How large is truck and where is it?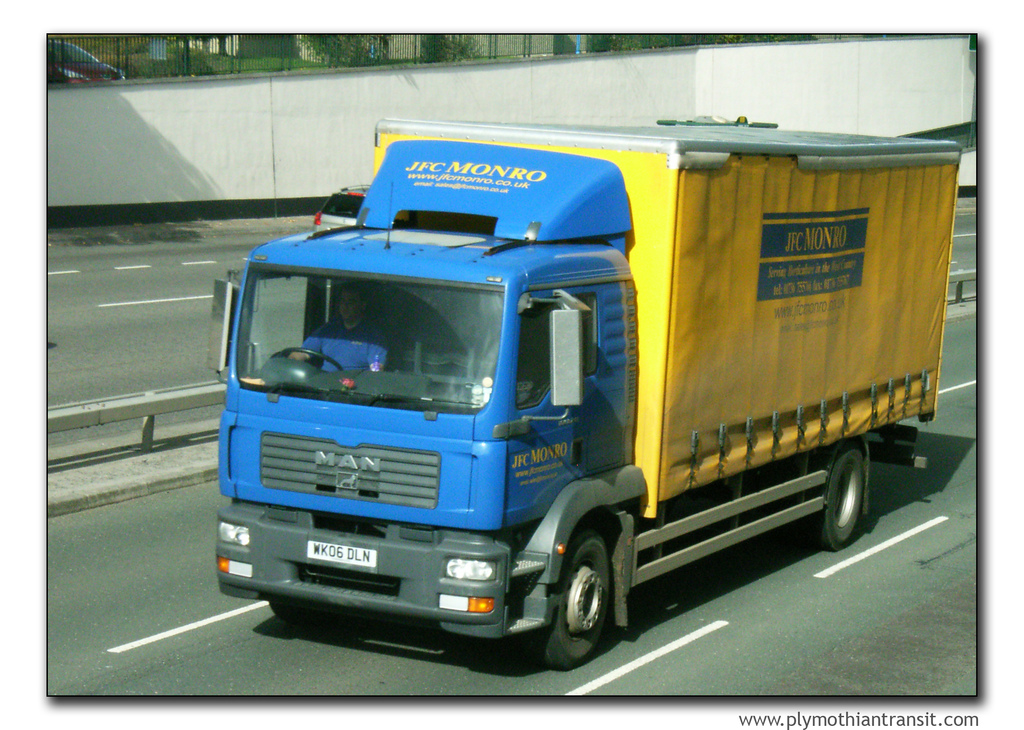
Bounding box: box(198, 86, 968, 669).
